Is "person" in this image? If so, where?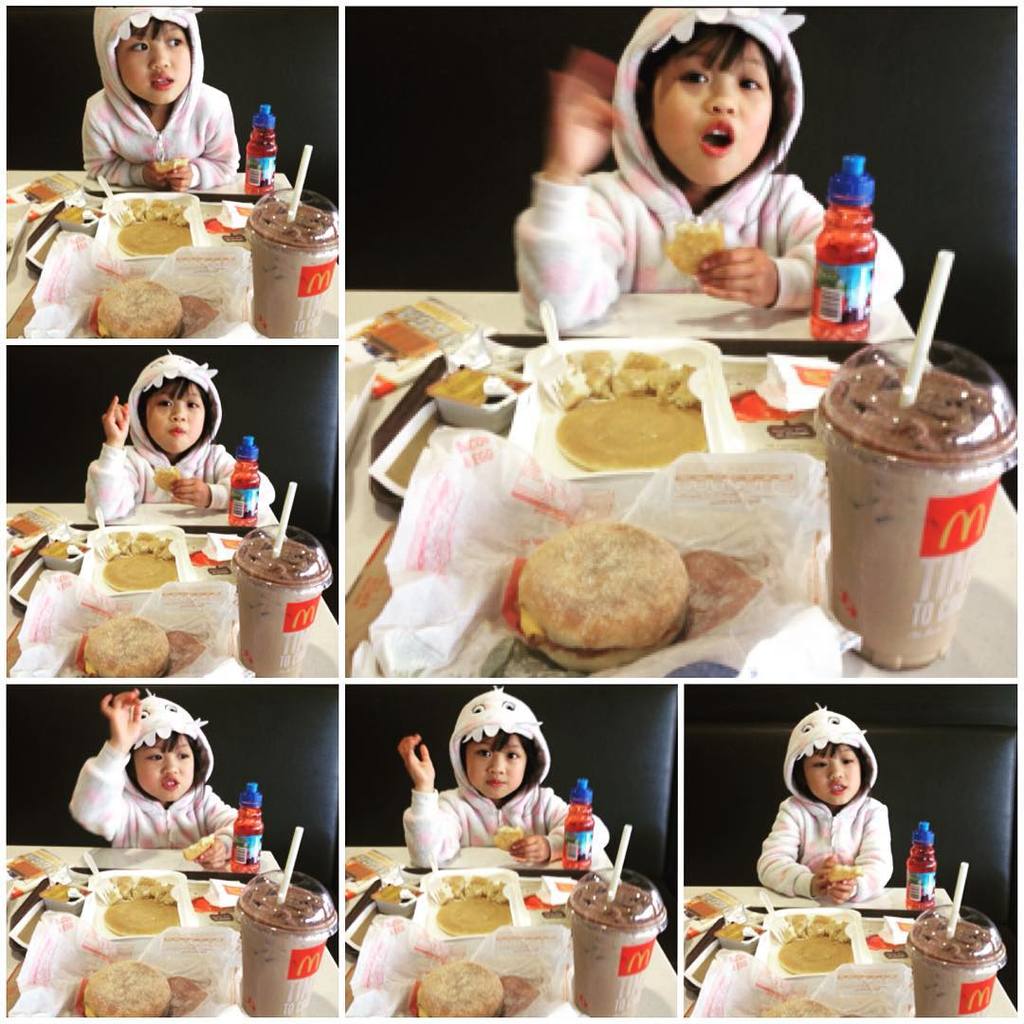
Yes, at <region>750, 706, 895, 907</region>.
